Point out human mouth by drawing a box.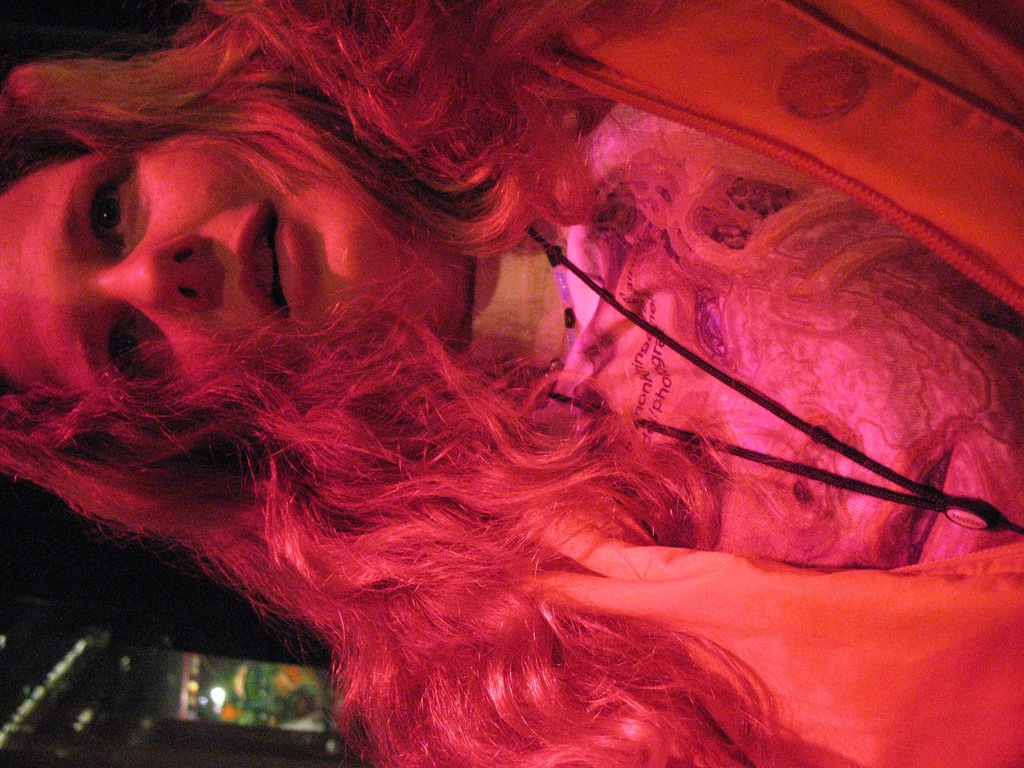
234:195:304:318.
